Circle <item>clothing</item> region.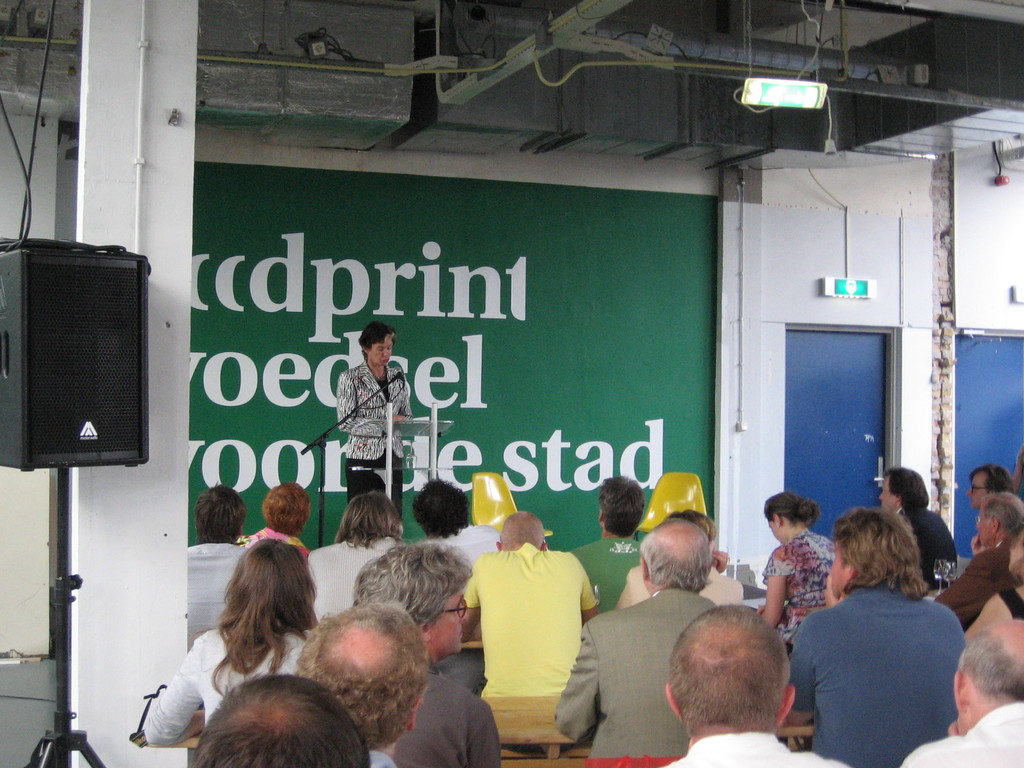
Region: left=337, top=358, right=415, bottom=521.
